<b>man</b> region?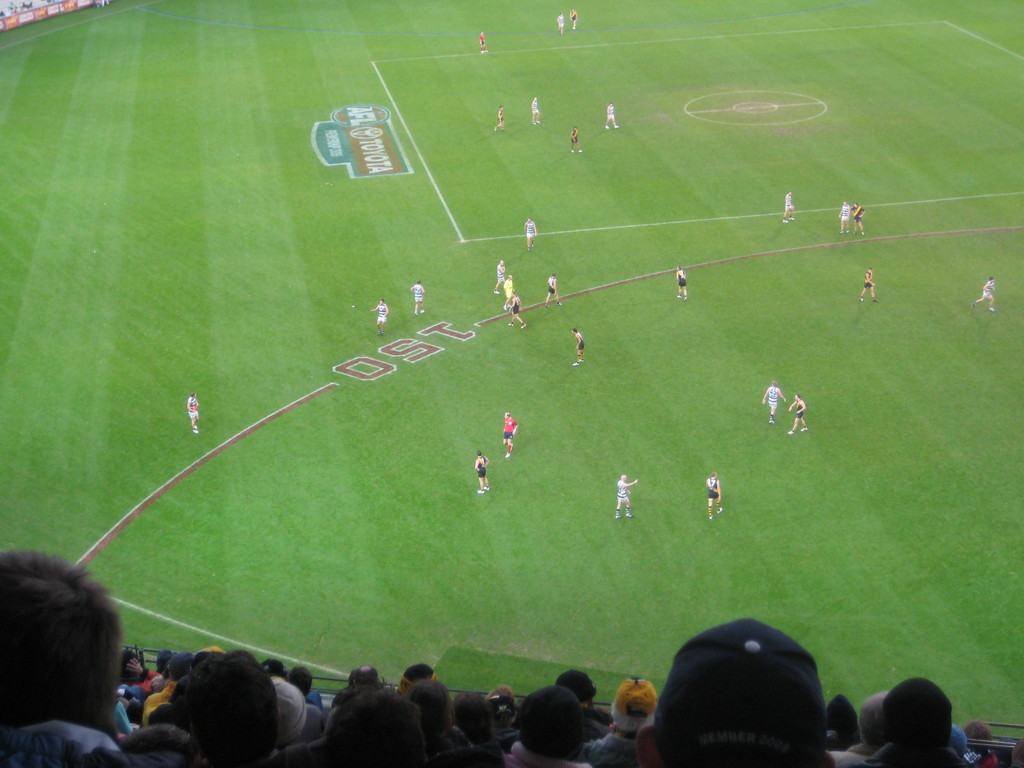
bbox=[545, 274, 561, 307]
